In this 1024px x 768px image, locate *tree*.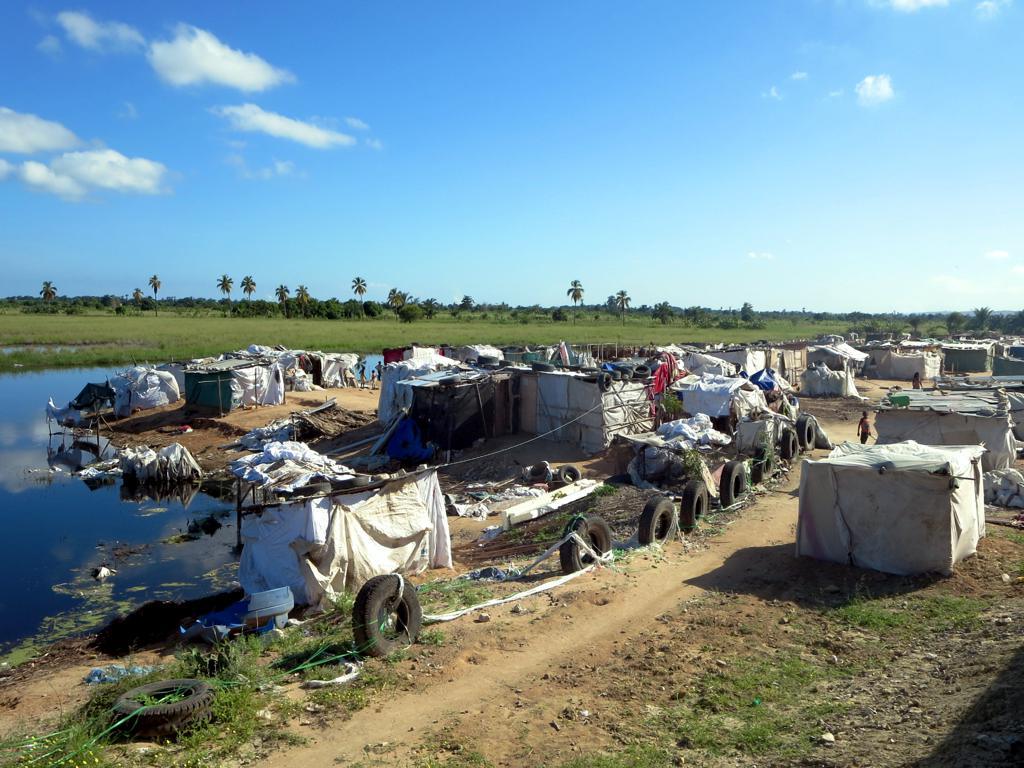
Bounding box: {"left": 40, "top": 282, "right": 58, "bottom": 299}.
